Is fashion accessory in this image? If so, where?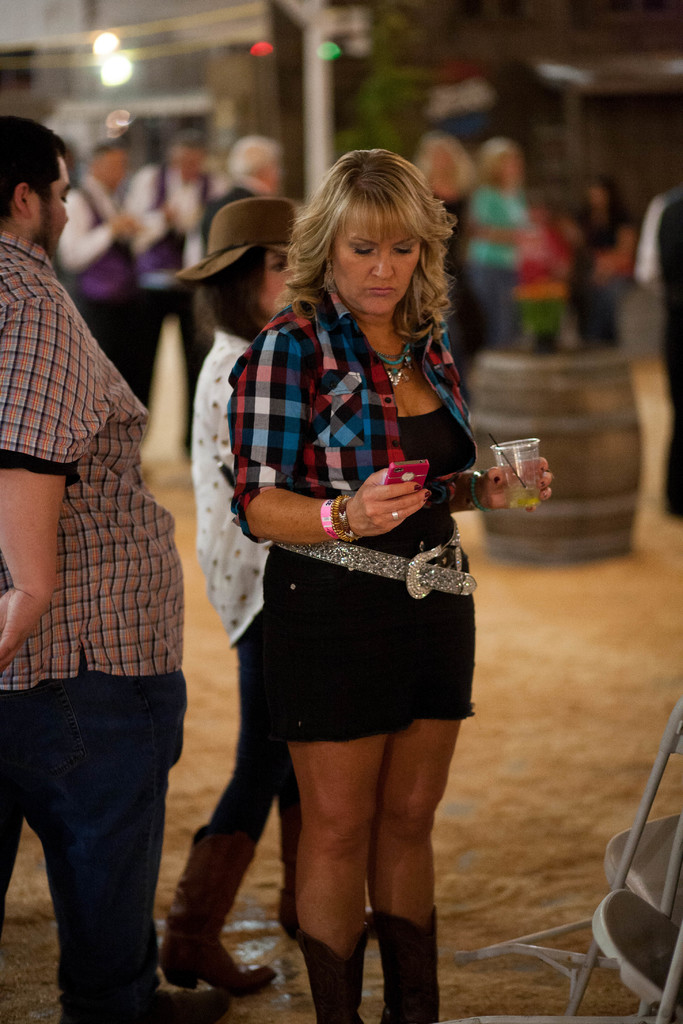
Yes, at 424,489,431,500.
